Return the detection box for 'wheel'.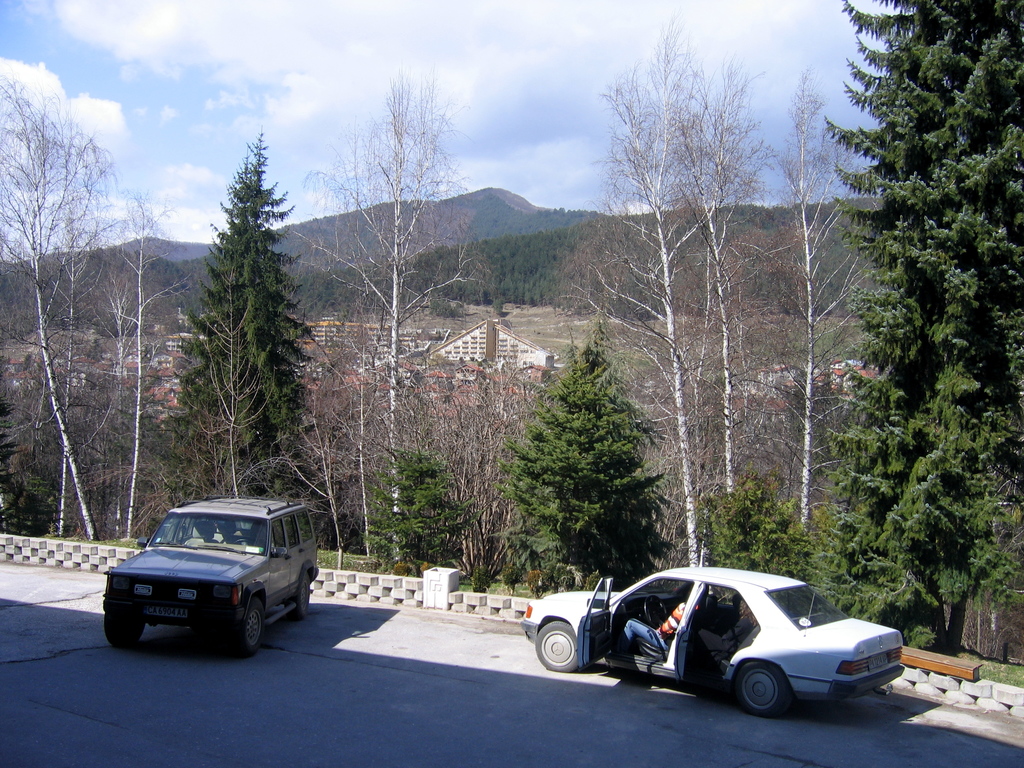
287,572,309,618.
